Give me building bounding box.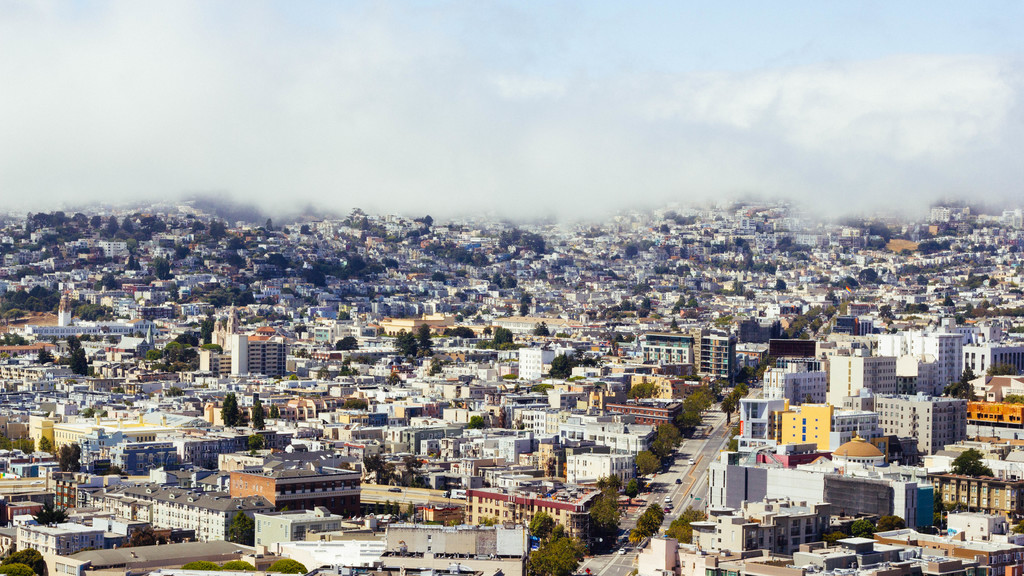
222/337/285/376.
